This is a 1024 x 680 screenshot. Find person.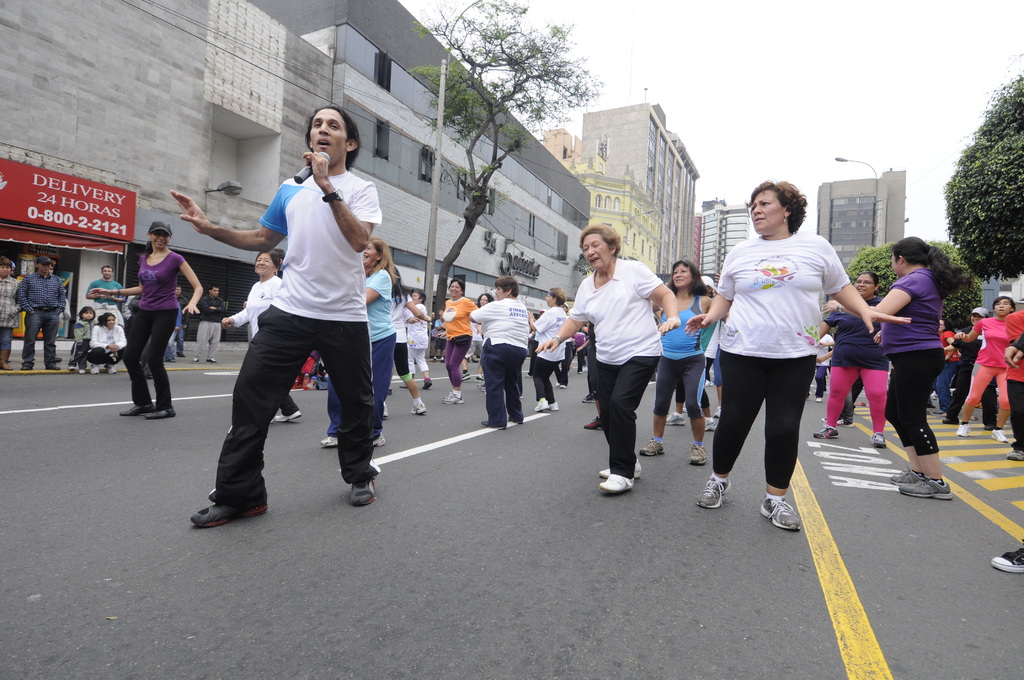
Bounding box: [10, 252, 67, 365].
